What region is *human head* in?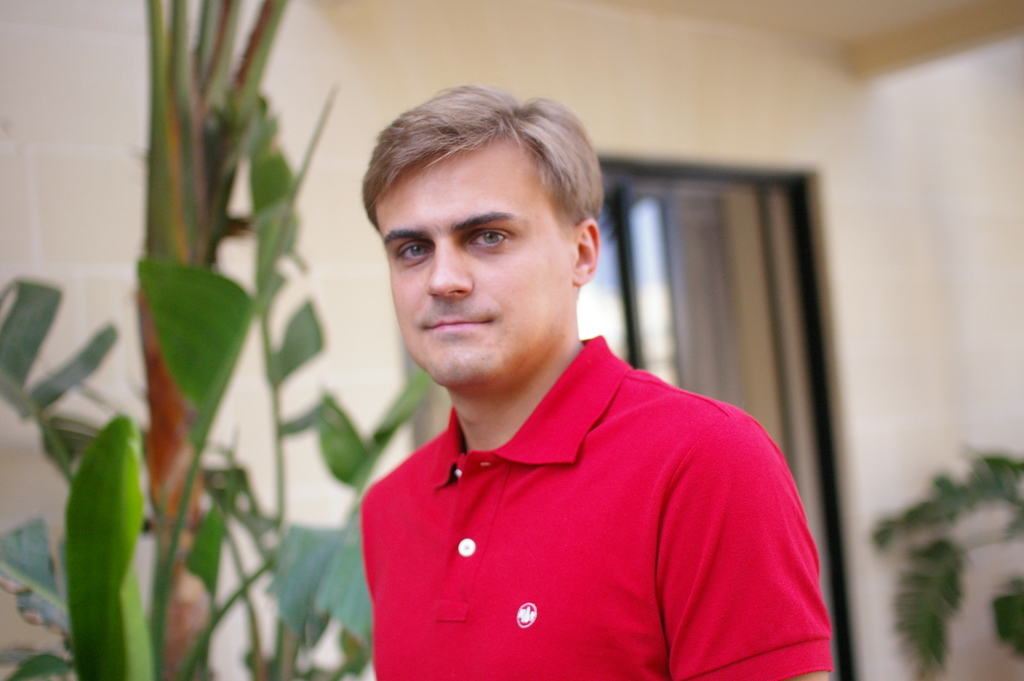
{"x1": 366, "y1": 80, "x2": 600, "y2": 356}.
